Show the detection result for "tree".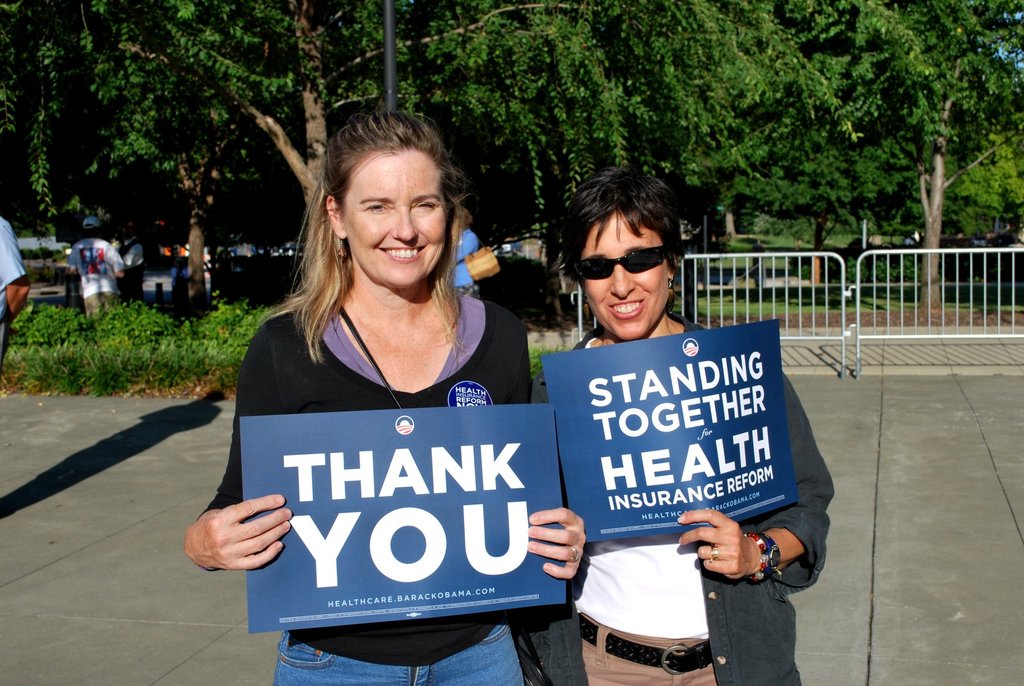
141 0 500 264.
